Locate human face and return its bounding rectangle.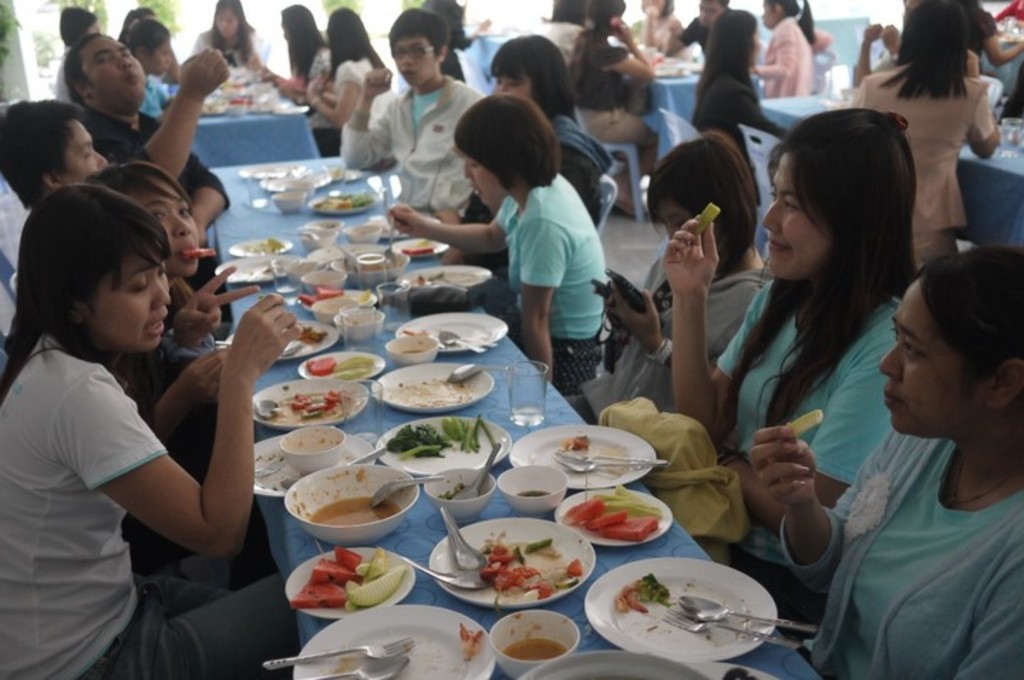
box(152, 38, 169, 78).
